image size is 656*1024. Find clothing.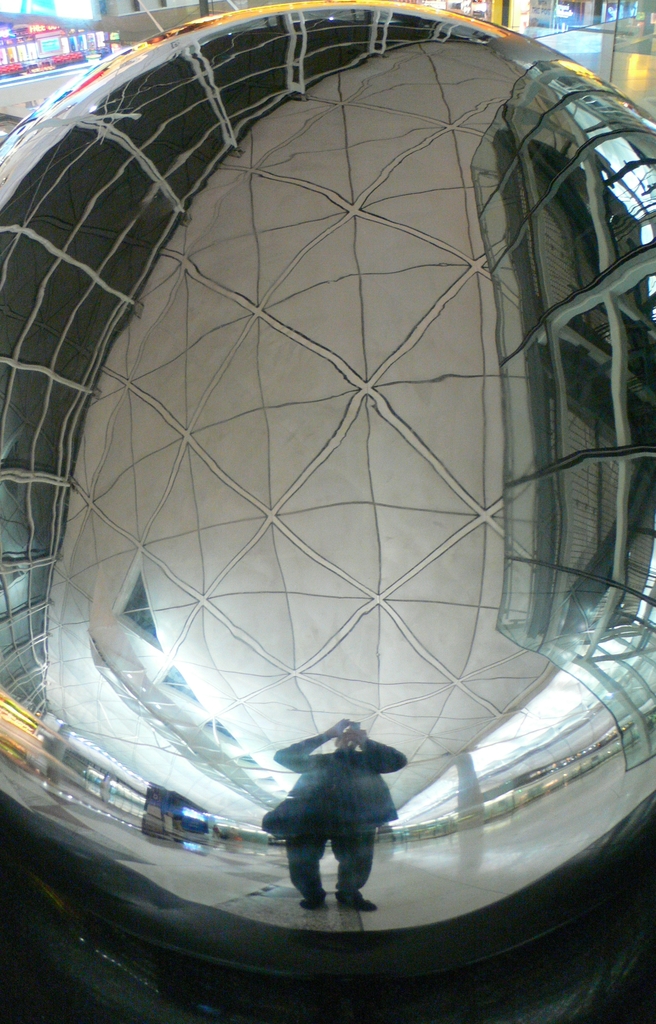
(x1=253, y1=737, x2=419, y2=894).
